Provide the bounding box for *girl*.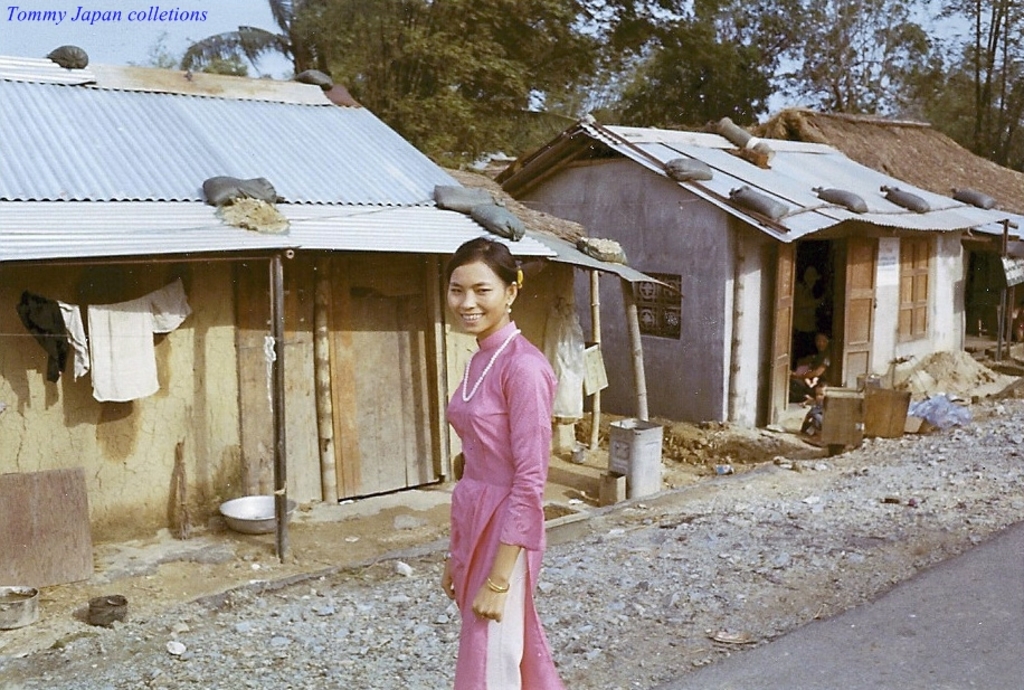
447:238:565:689.
